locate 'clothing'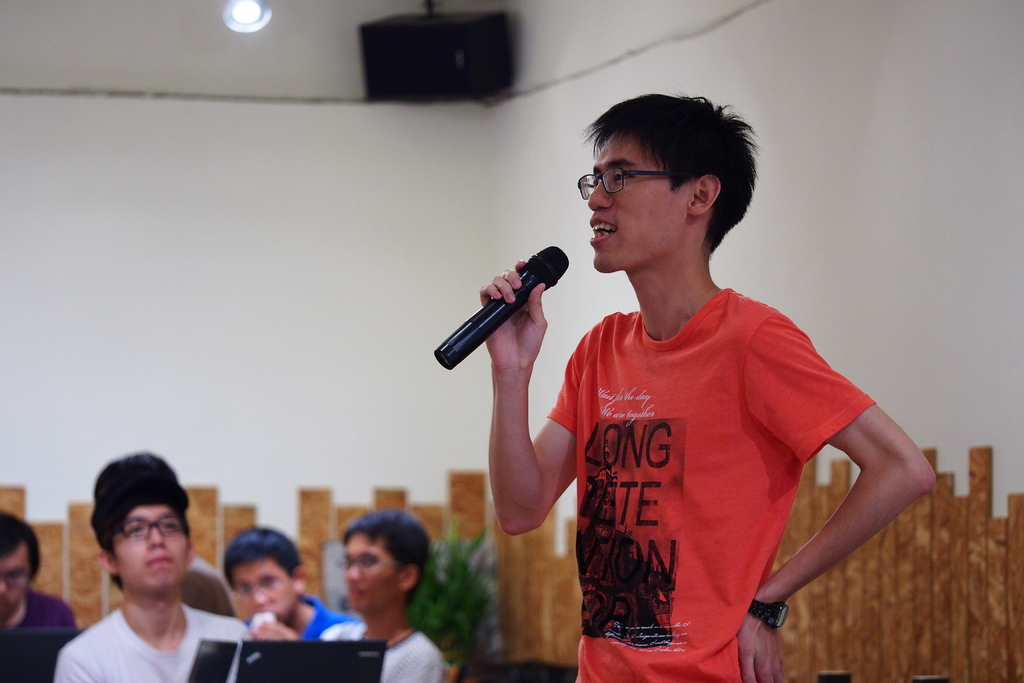
crop(53, 599, 255, 682)
